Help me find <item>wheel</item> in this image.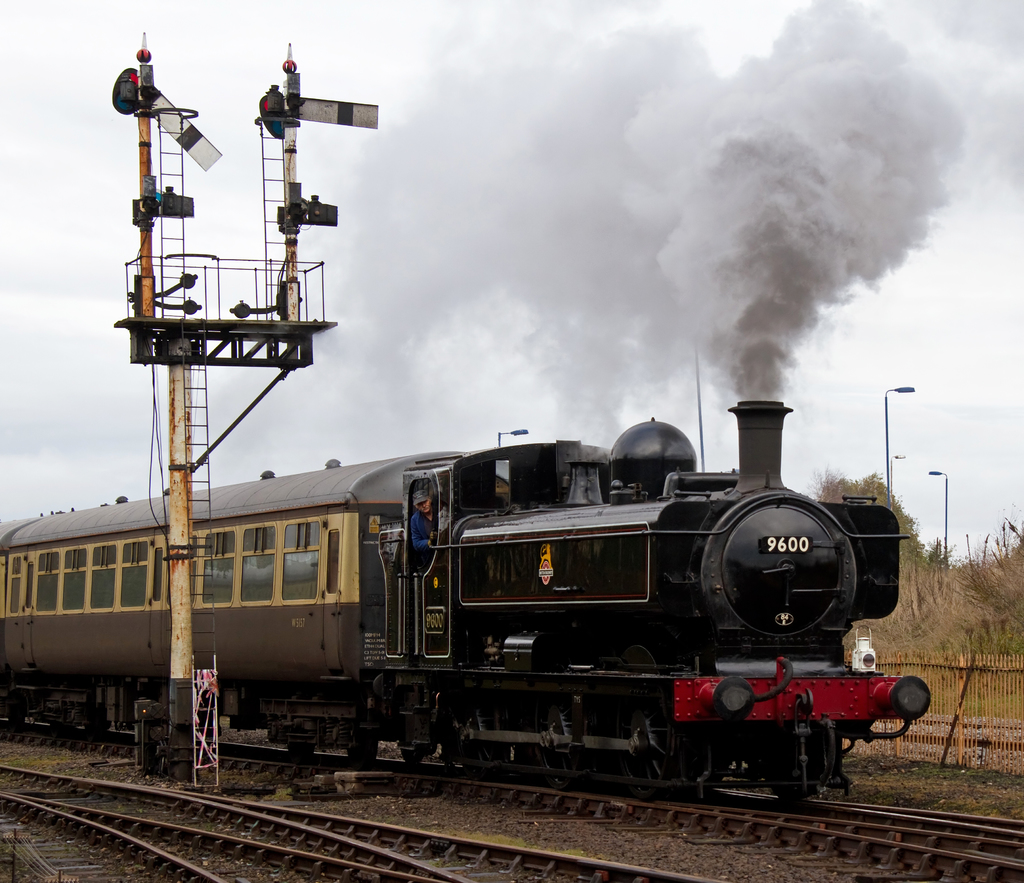
Found it: 611,694,691,798.
